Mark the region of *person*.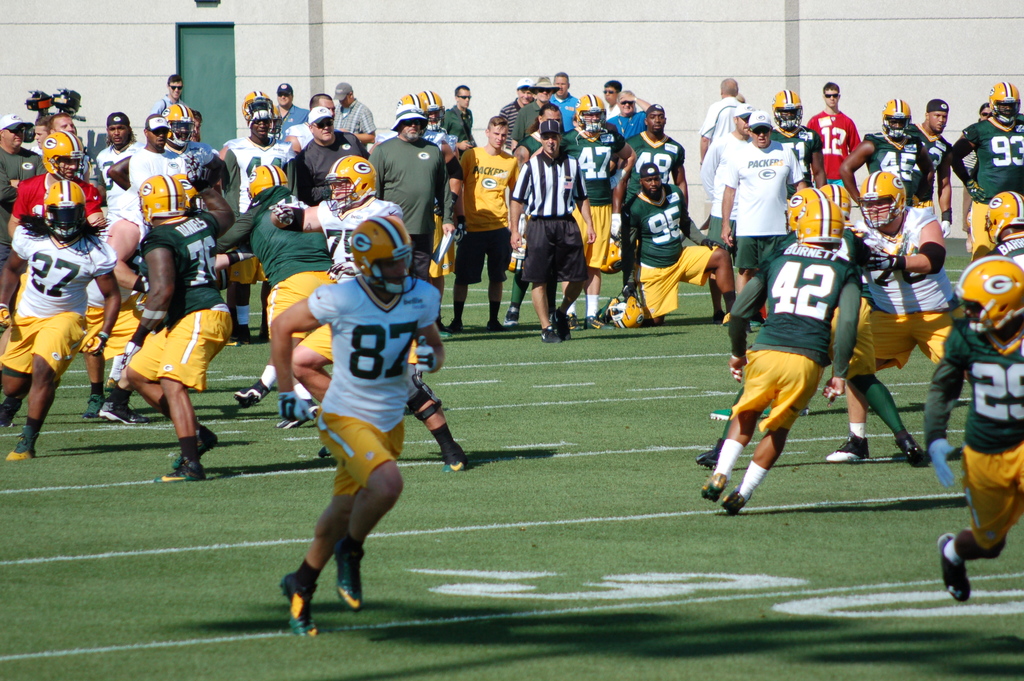
Region: 122/169/232/482.
